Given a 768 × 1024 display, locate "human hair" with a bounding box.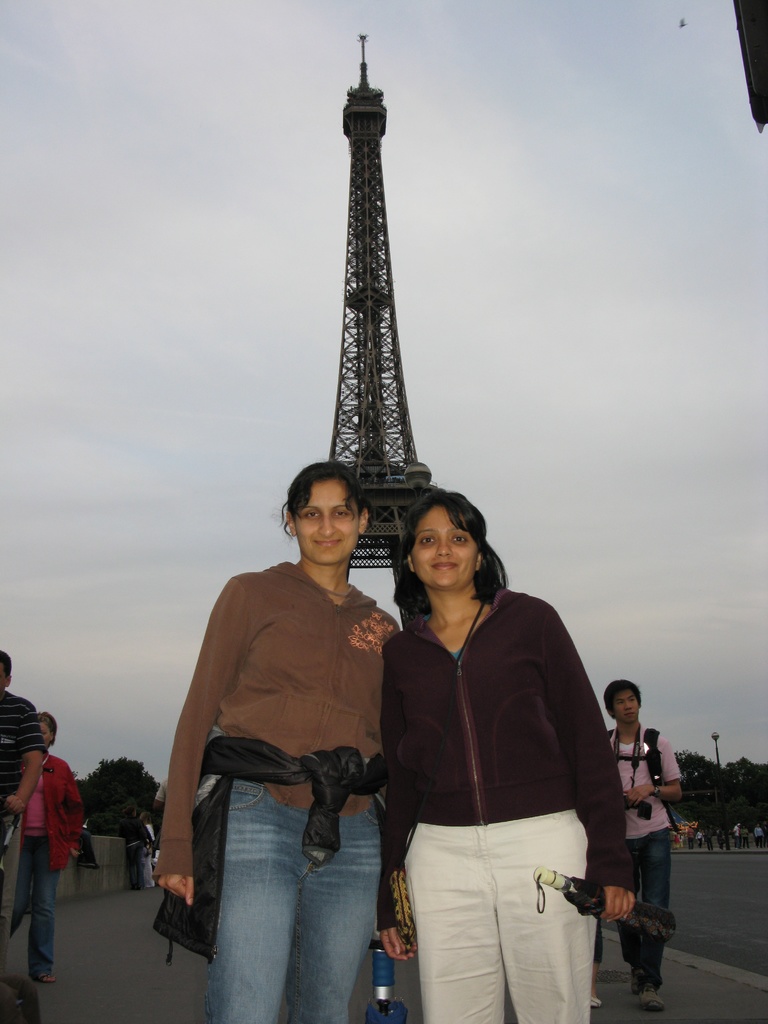
Located: <box>36,710,59,747</box>.
